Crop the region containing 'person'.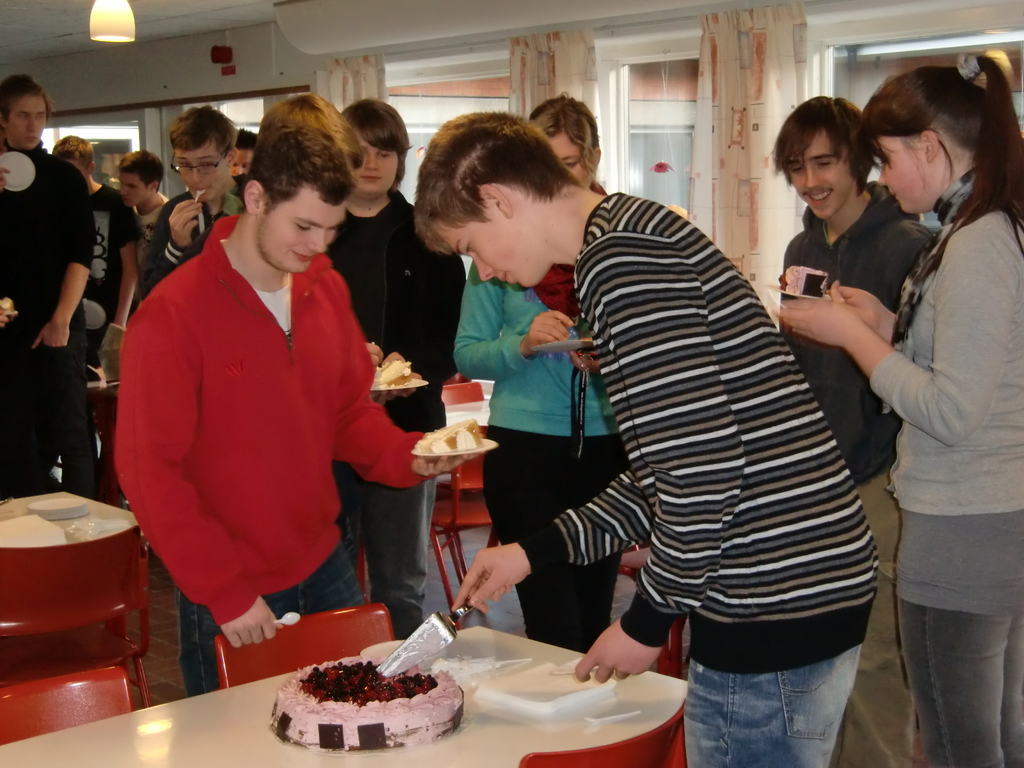
Crop region: select_region(106, 150, 171, 288).
